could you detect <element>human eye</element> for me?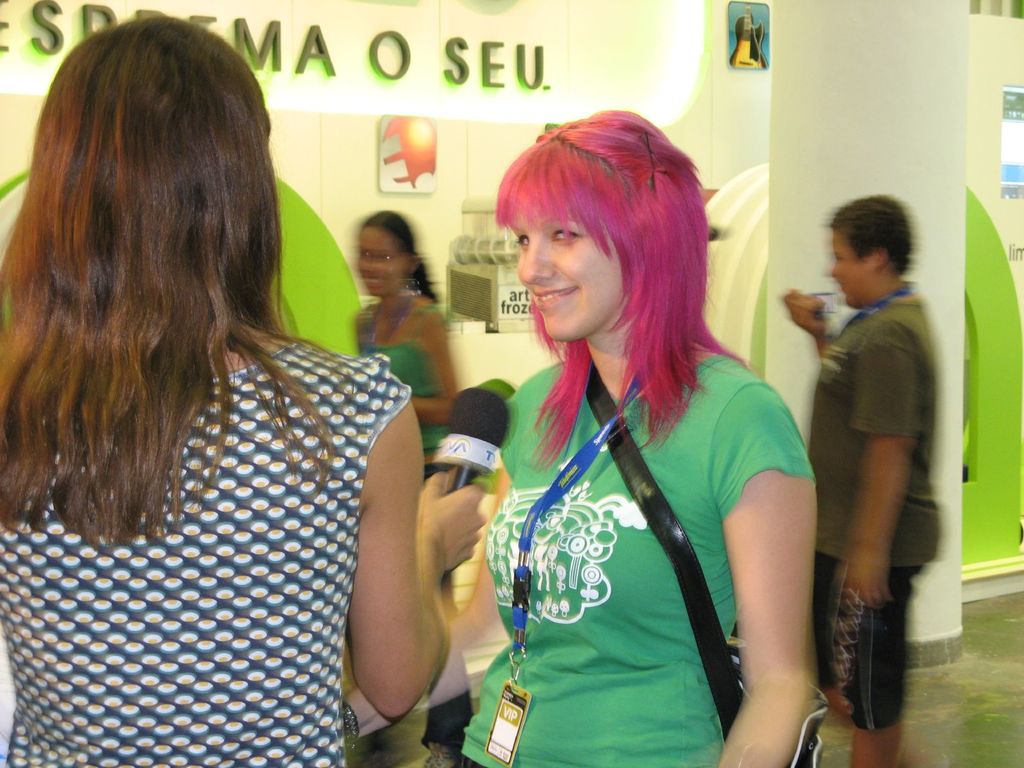
Detection result: 551,225,583,246.
